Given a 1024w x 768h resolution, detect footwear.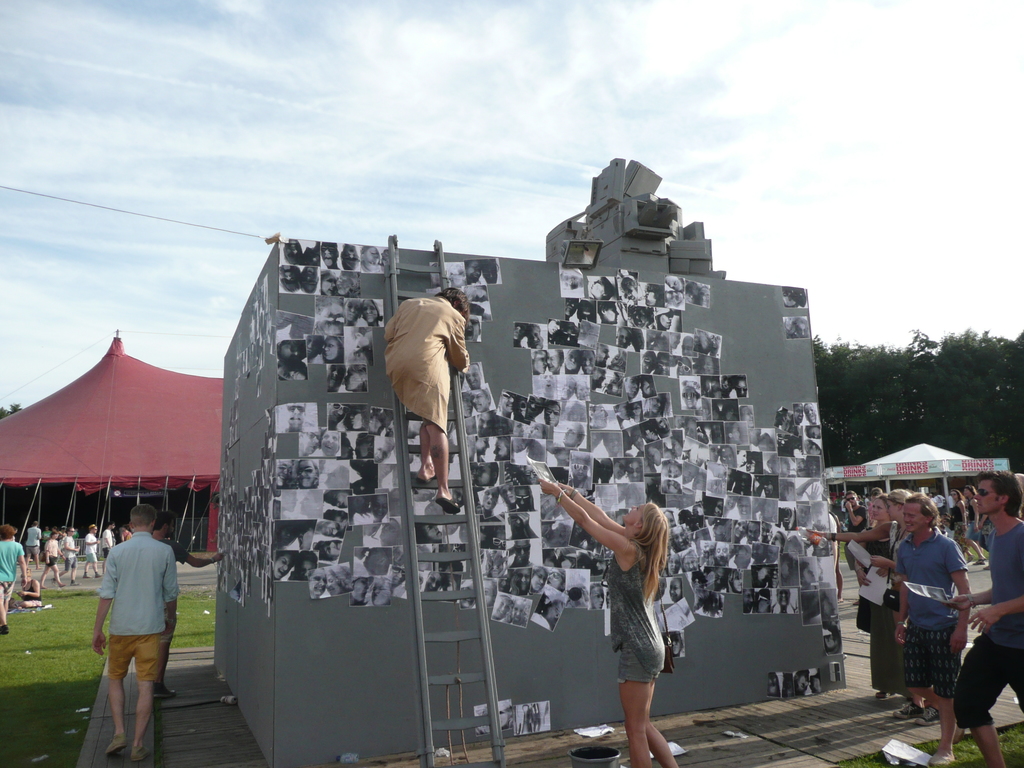
x1=419 y1=477 x2=436 y2=484.
